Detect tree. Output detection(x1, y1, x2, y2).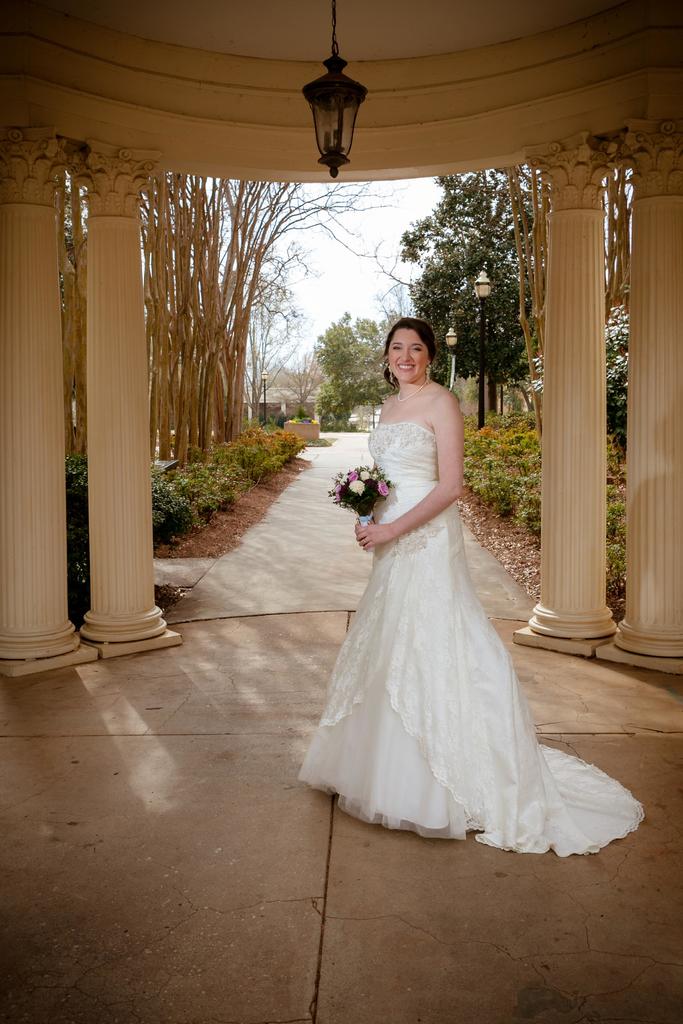
detection(402, 173, 547, 376).
